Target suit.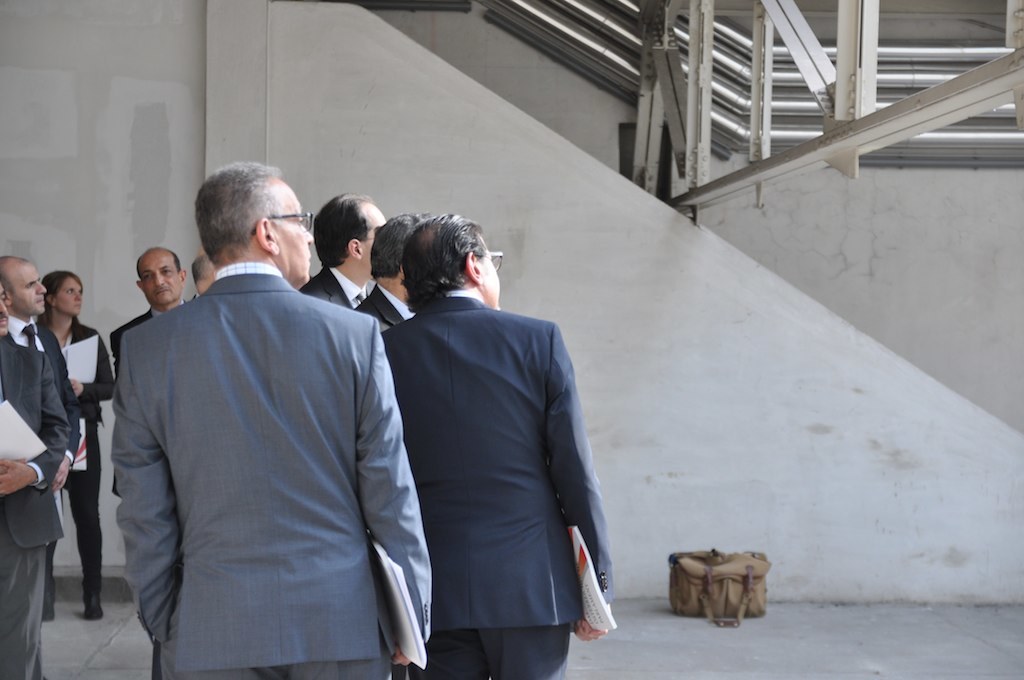
Target region: BBox(0, 335, 73, 679).
